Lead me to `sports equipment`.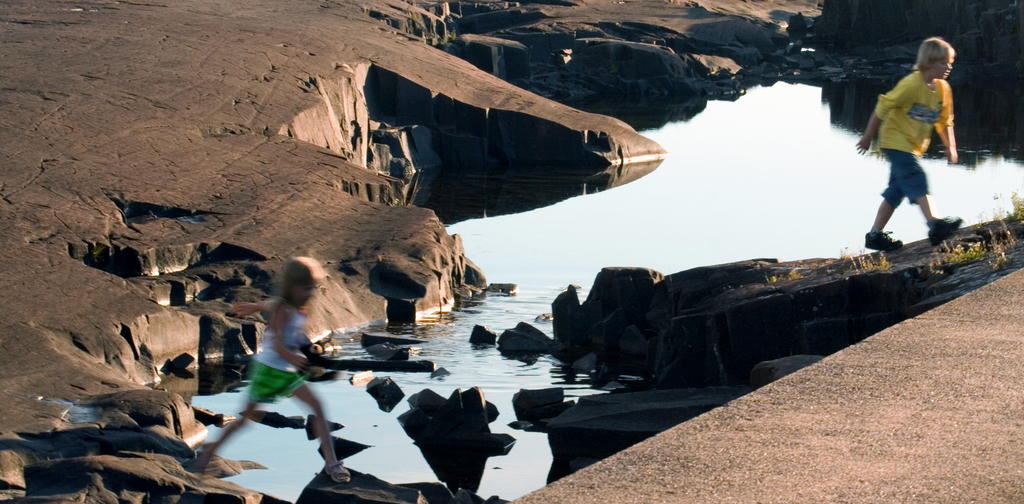
Lead to (x1=926, y1=215, x2=964, y2=245).
